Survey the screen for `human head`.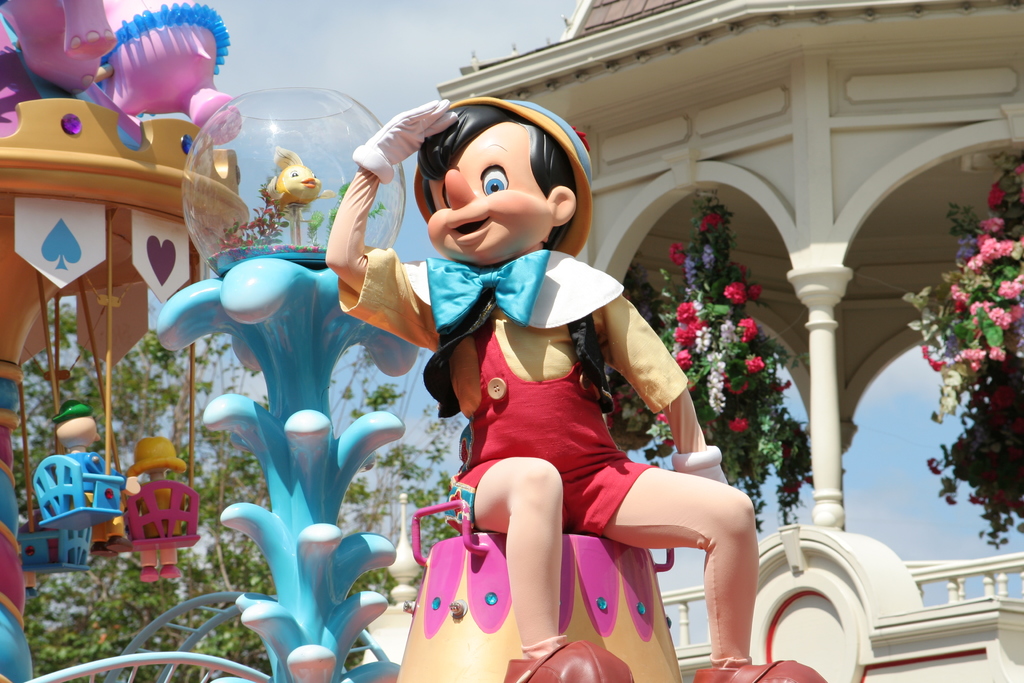
Survey found: (399, 101, 598, 258).
